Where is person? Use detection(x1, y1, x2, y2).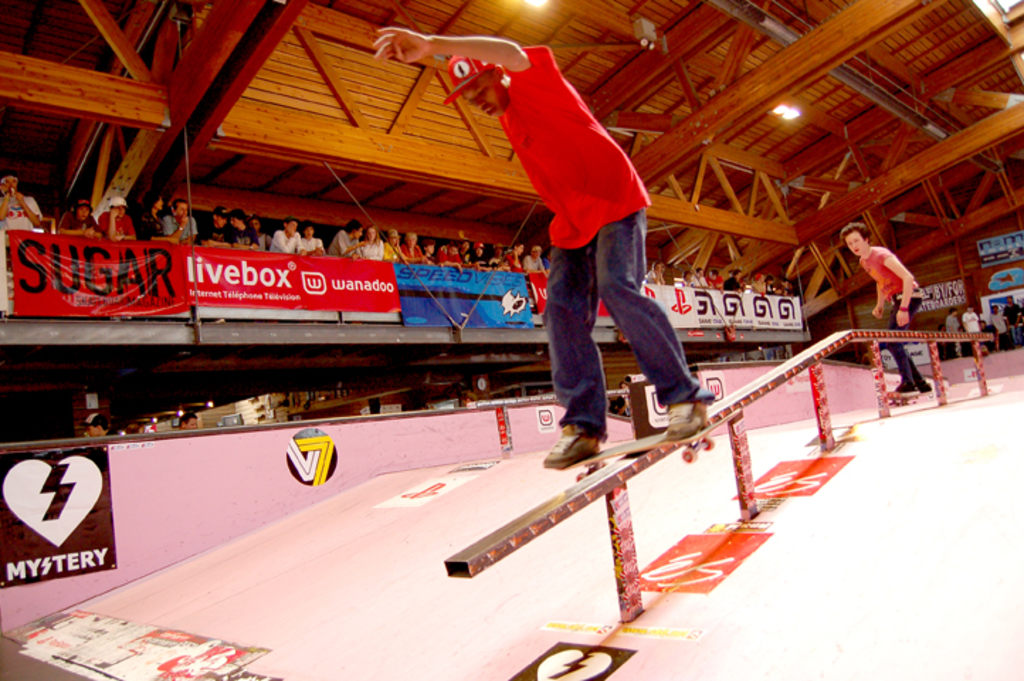
detection(842, 221, 932, 392).
